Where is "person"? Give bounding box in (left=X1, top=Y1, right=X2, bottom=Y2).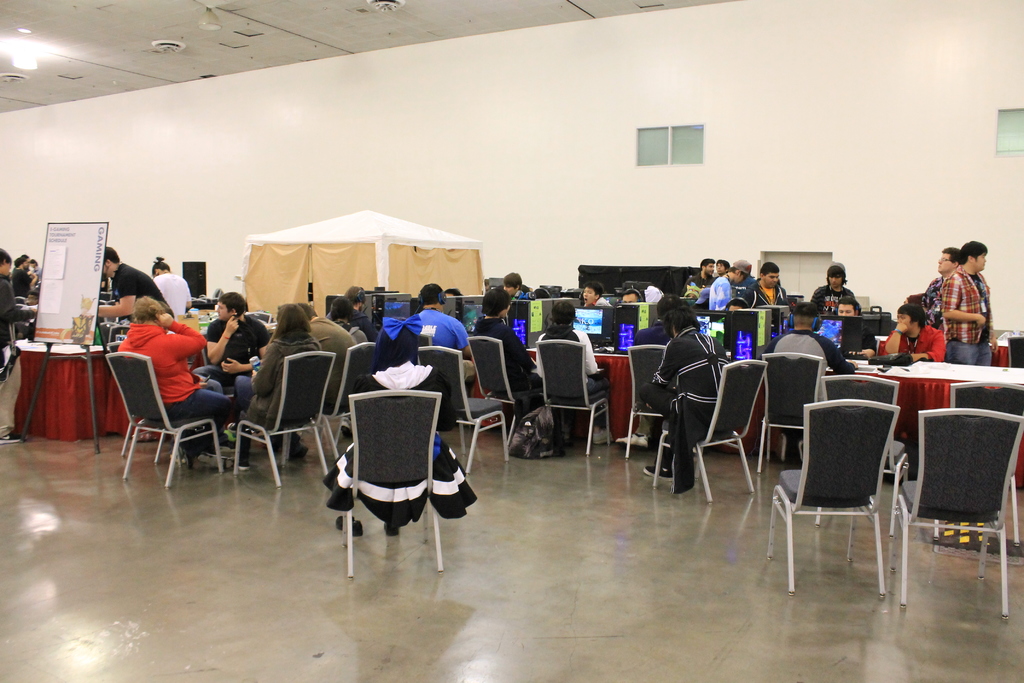
(left=0, top=251, right=37, bottom=443).
